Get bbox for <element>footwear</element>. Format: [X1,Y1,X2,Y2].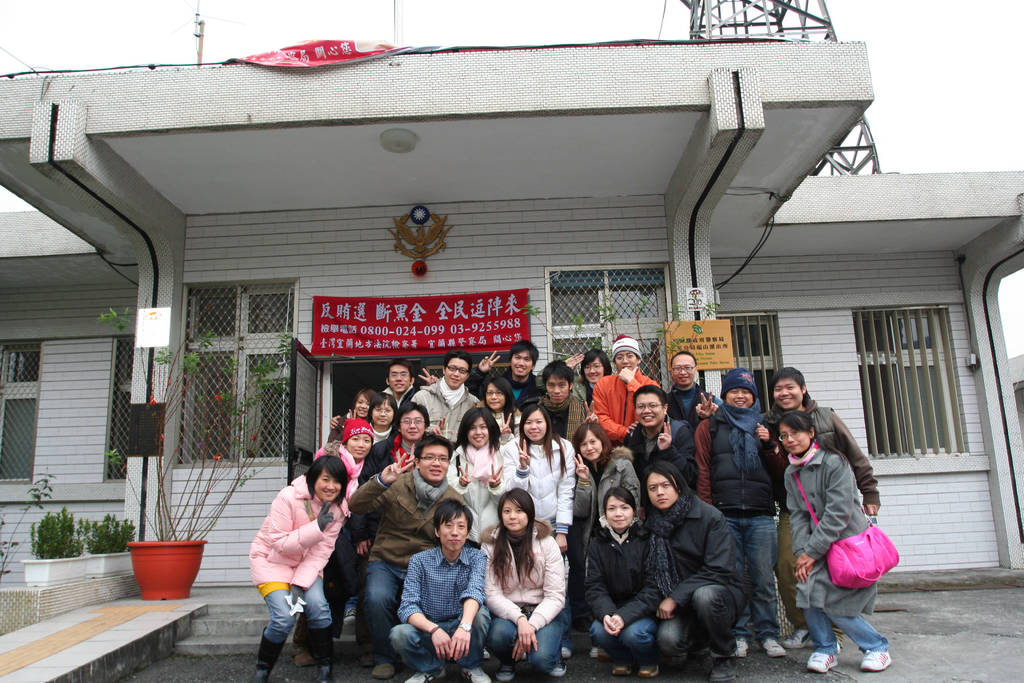
[636,659,660,680].
